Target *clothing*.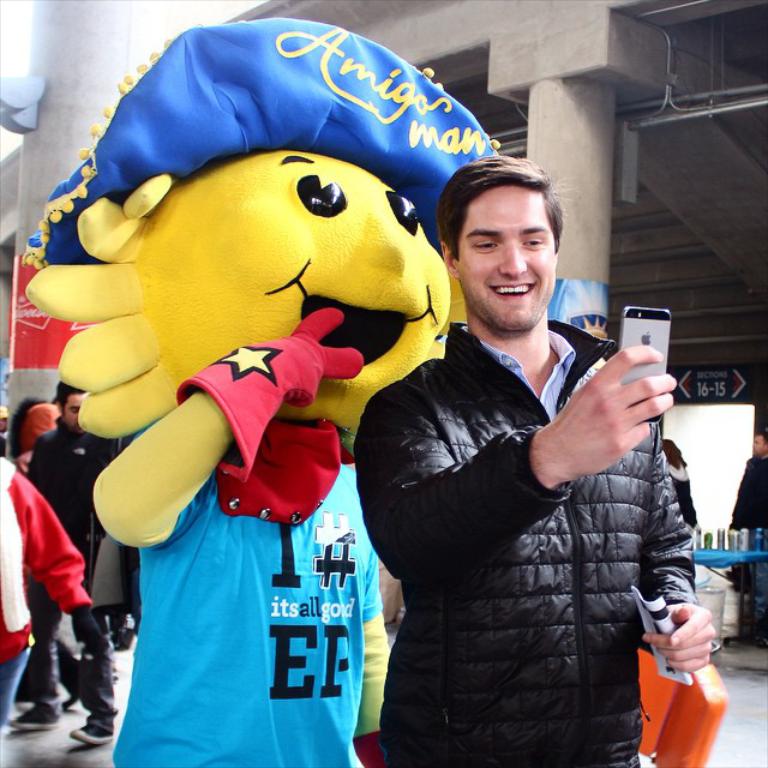
Target region: {"x1": 737, "y1": 455, "x2": 766, "y2": 631}.
